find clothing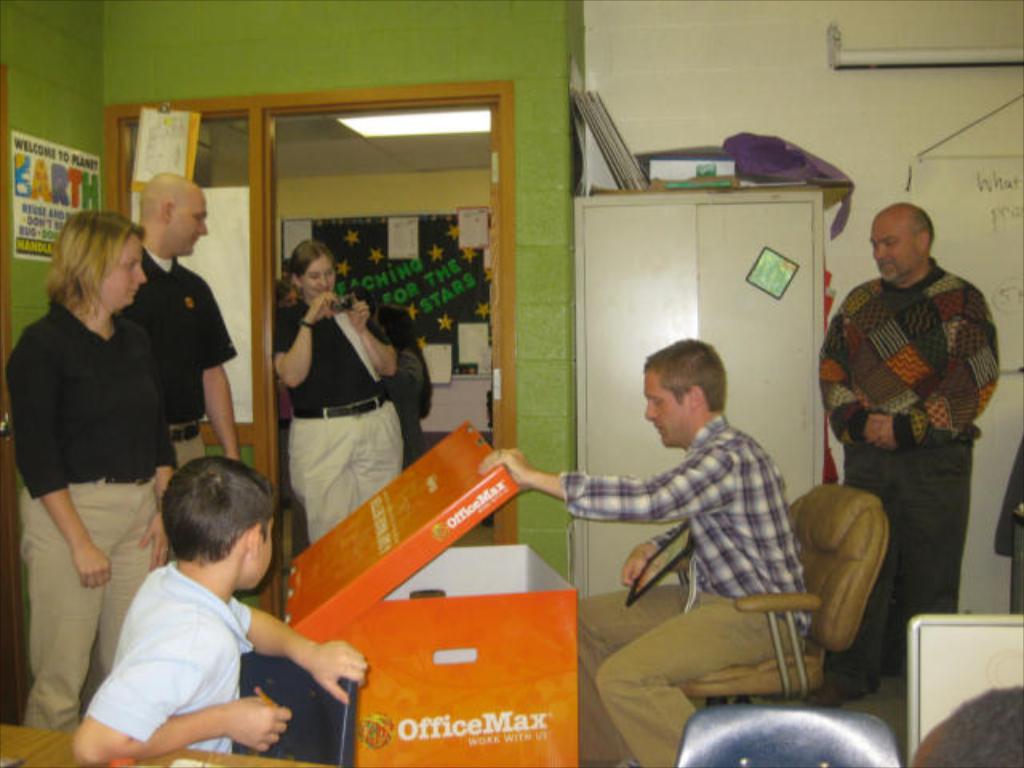
(141,238,240,506)
